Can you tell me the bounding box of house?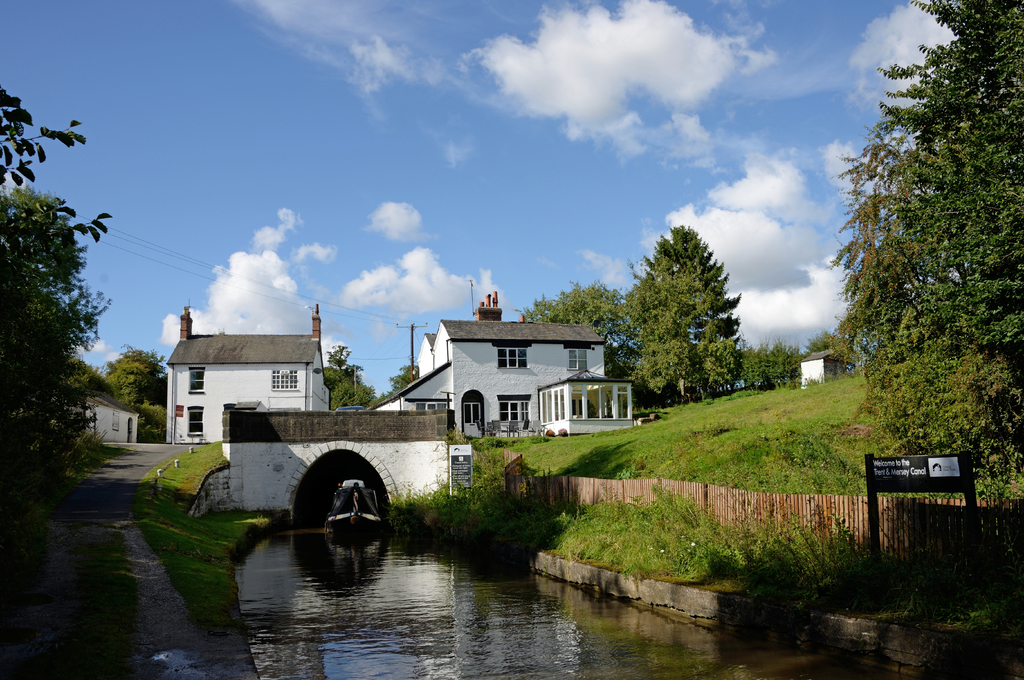
(168, 301, 331, 446).
